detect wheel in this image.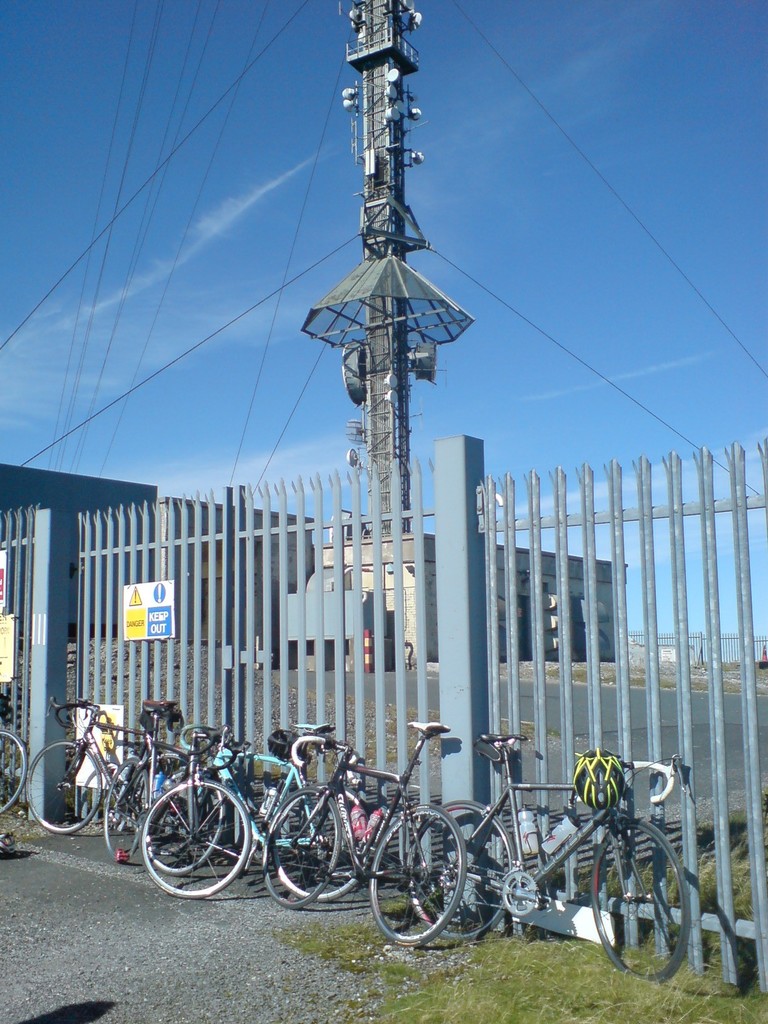
Detection: bbox=[366, 805, 465, 945].
